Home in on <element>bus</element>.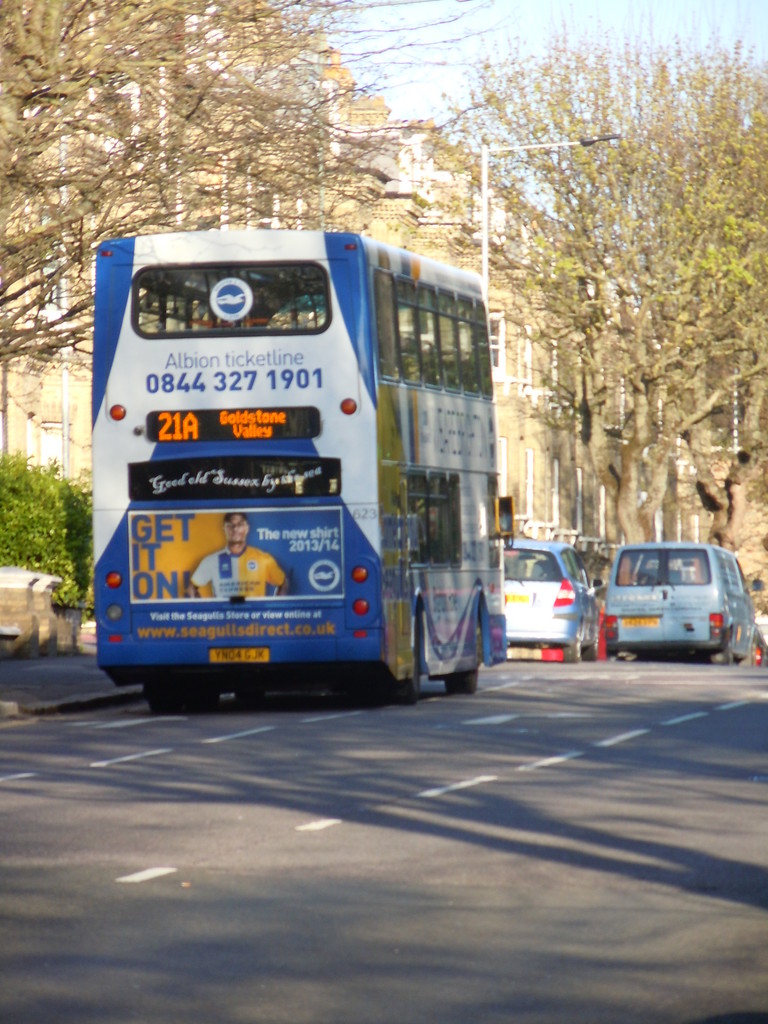
Homed in at 90, 225, 506, 698.
